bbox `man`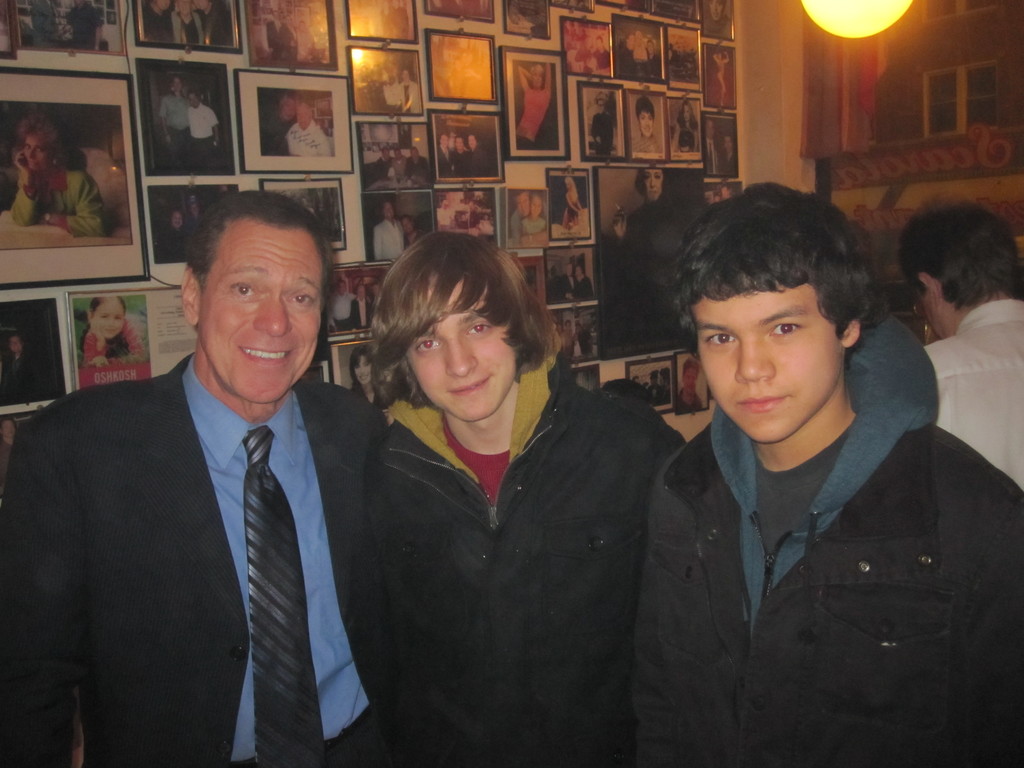
255 90 321 157
